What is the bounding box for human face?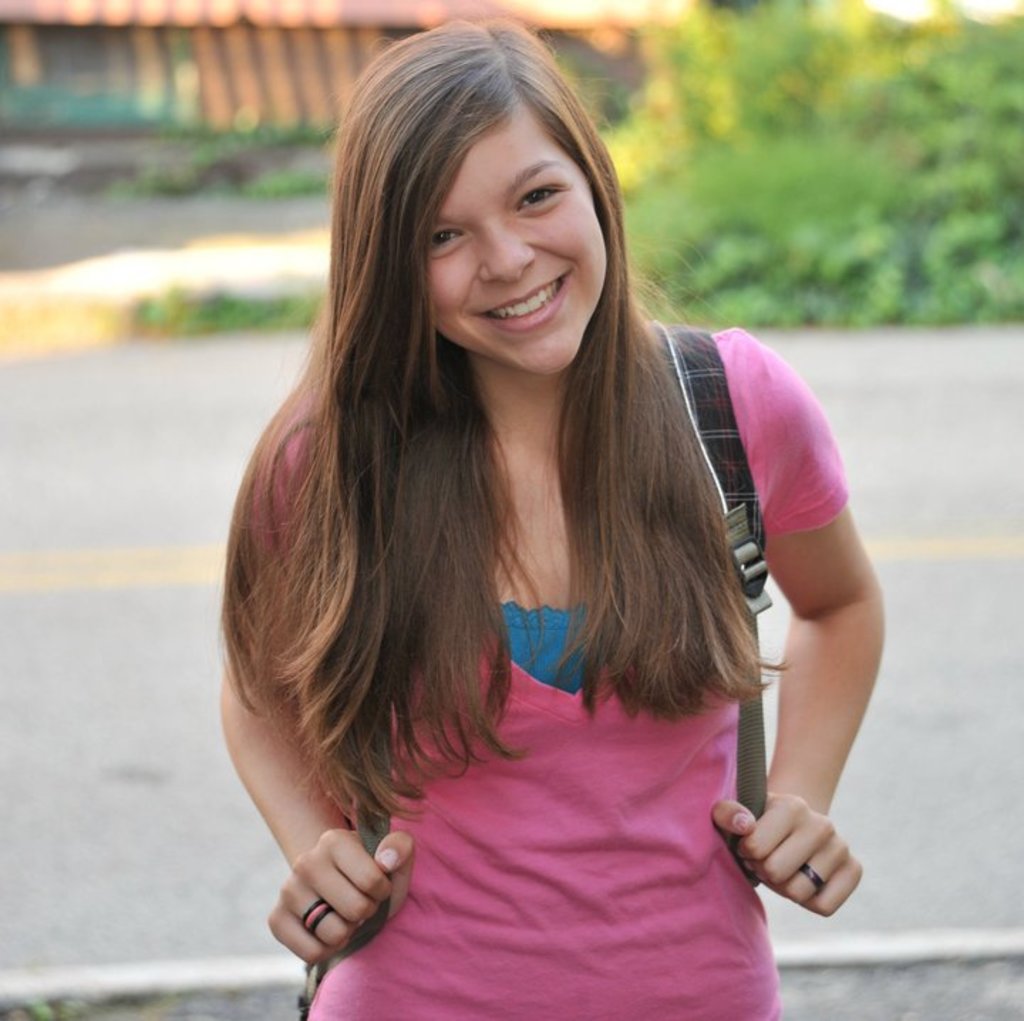
{"x1": 424, "y1": 118, "x2": 602, "y2": 364}.
